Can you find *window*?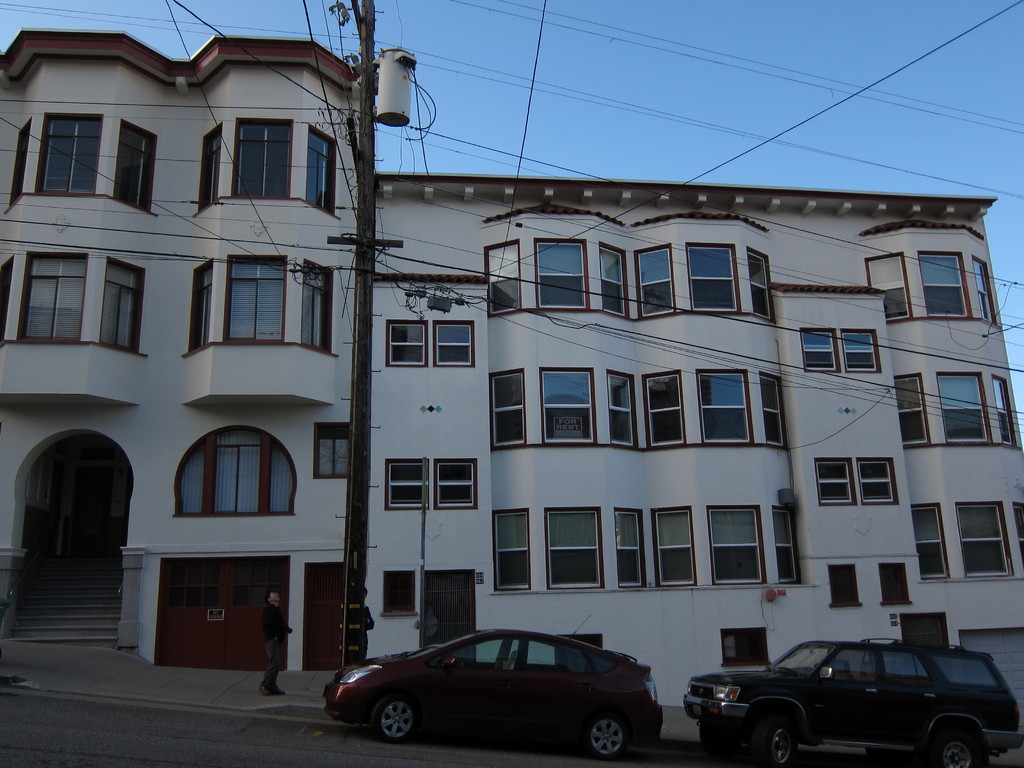
Yes, bounding box: bbox(817, 460, 854, 502).
